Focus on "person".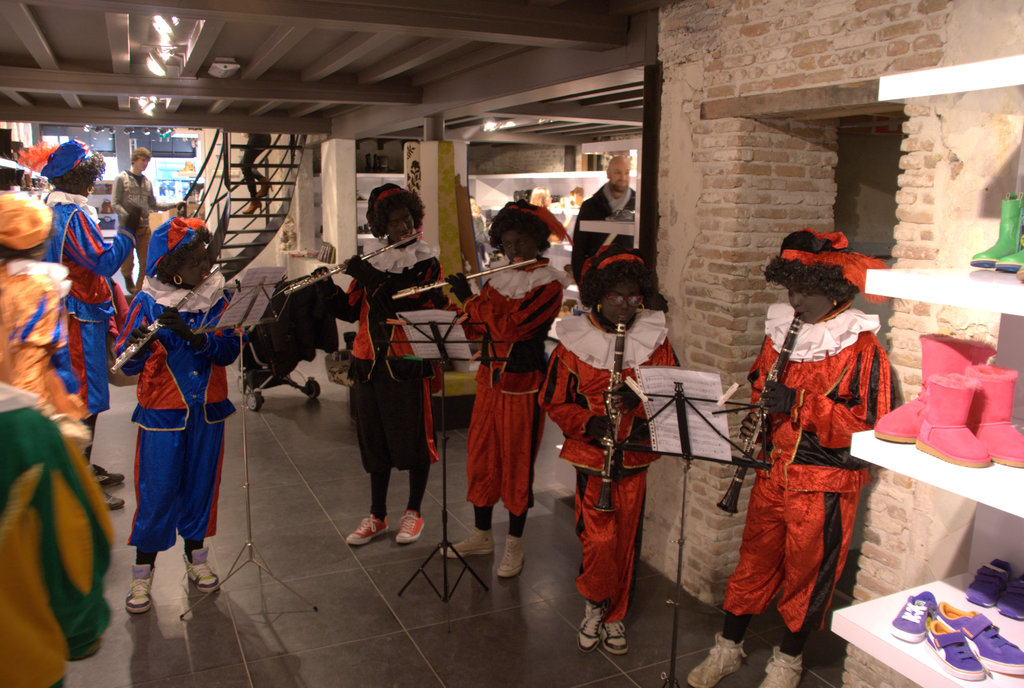
Focused at l=684, t=230, r=891, b=687.
